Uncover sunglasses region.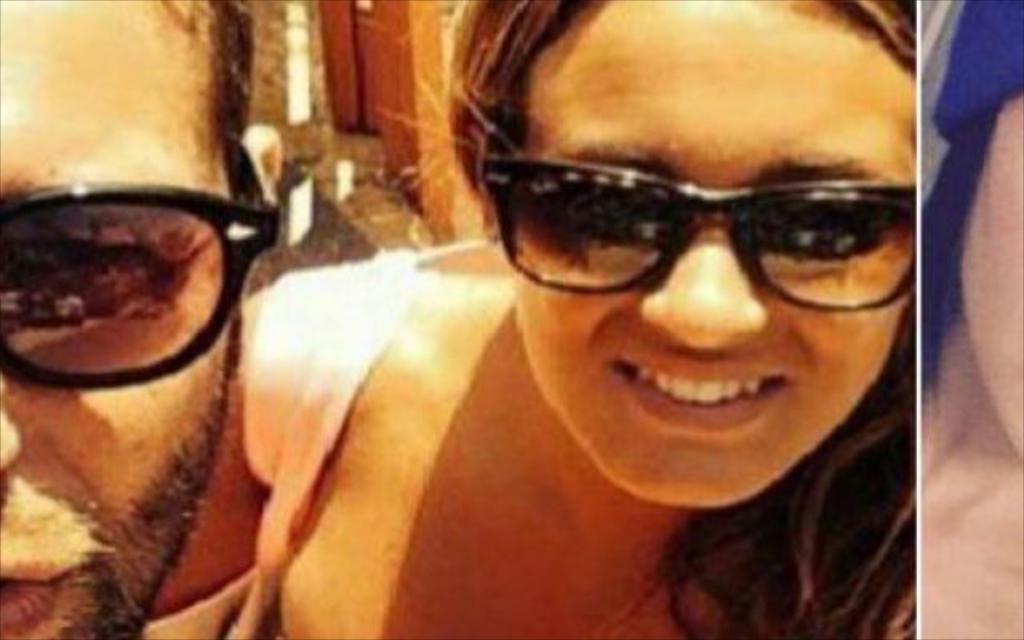
Uncovered: (477, 122, 923, 318).
